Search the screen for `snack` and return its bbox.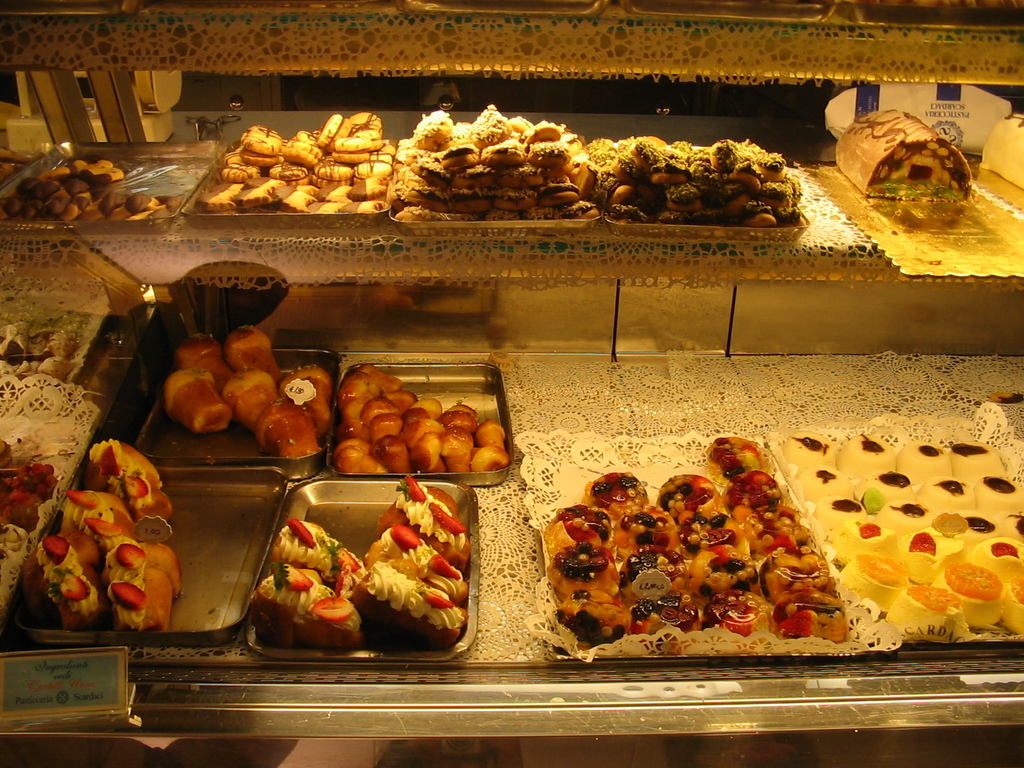
Found: pyautogui.locateOnScreen(700, 435, 779, 490).
